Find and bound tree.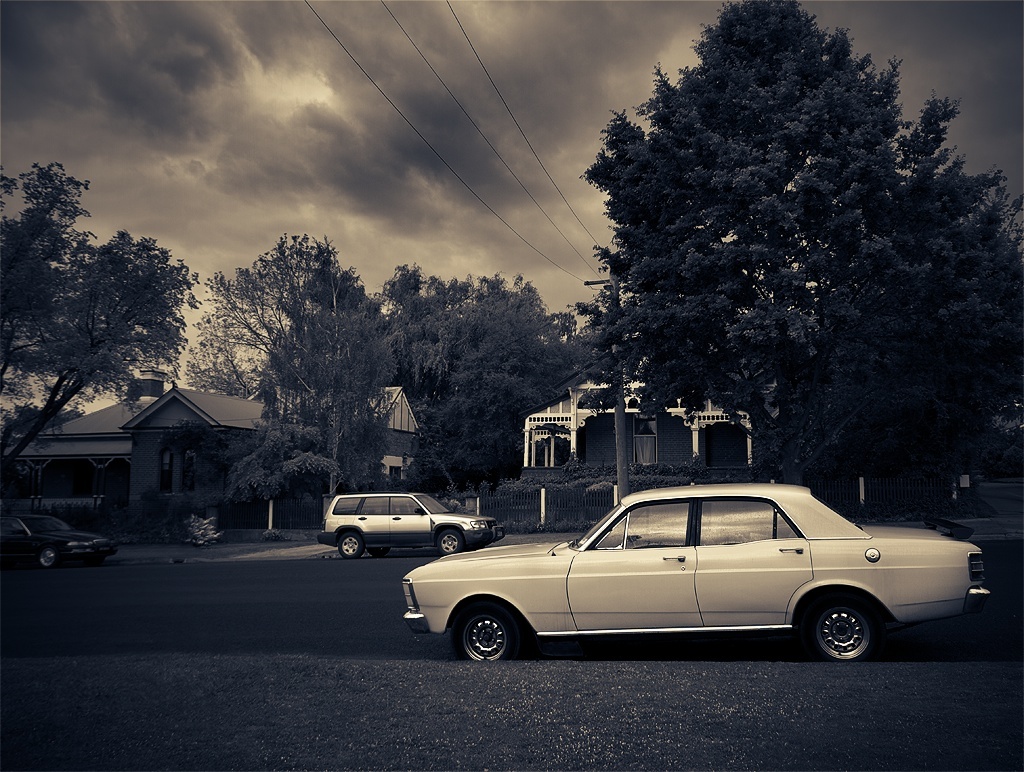
Bound: x1=184, y1=235, x2=338, y2=409.
